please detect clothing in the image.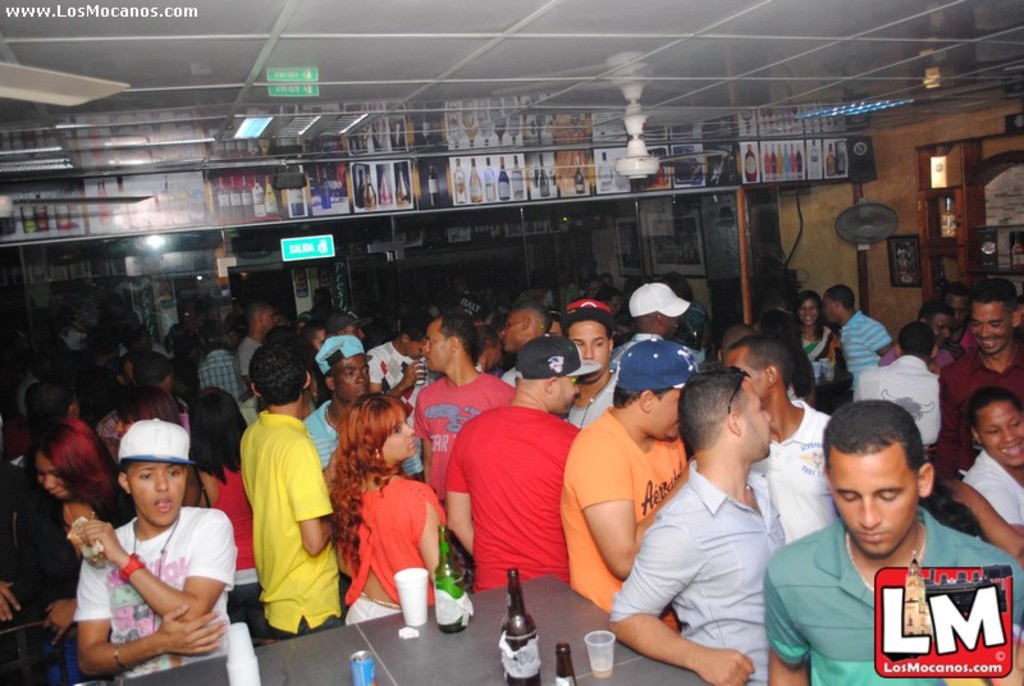
detection(837, 314, 892, 379).
